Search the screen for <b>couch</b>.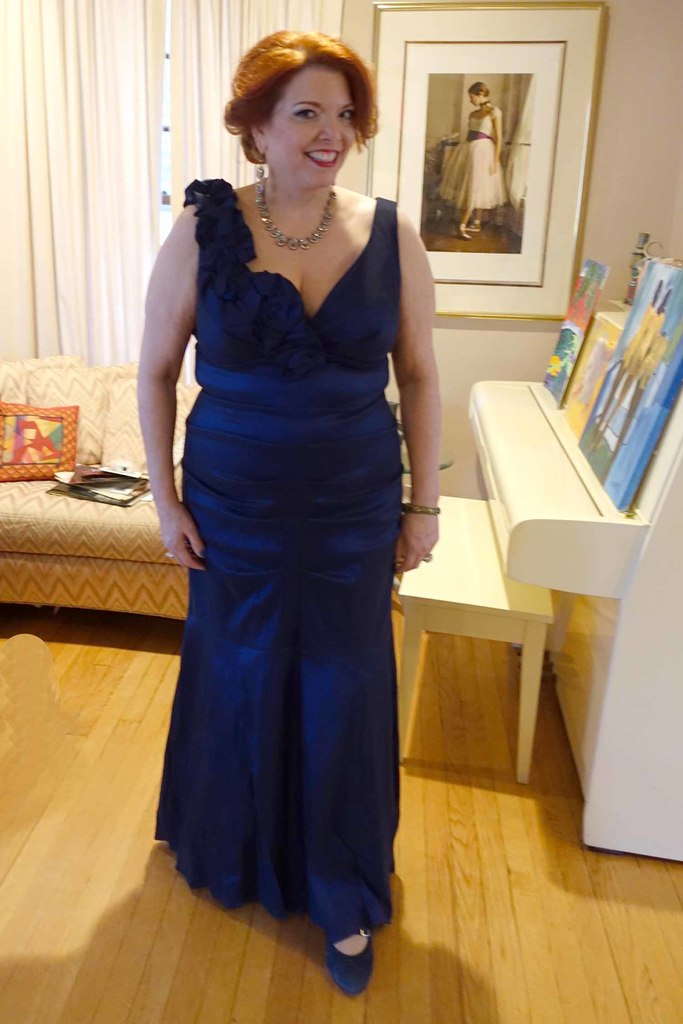
Found at <region>0, 358, 416, 620</region>.
